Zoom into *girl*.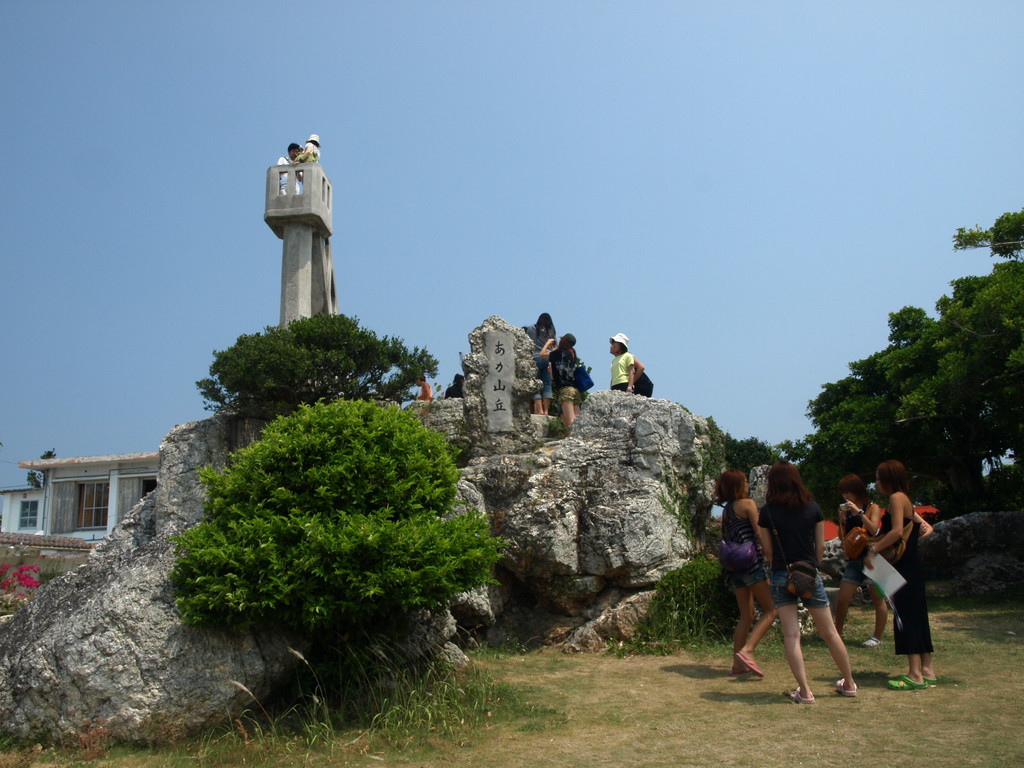
Zoom target: bbox=[539, 332, 580, 425].
